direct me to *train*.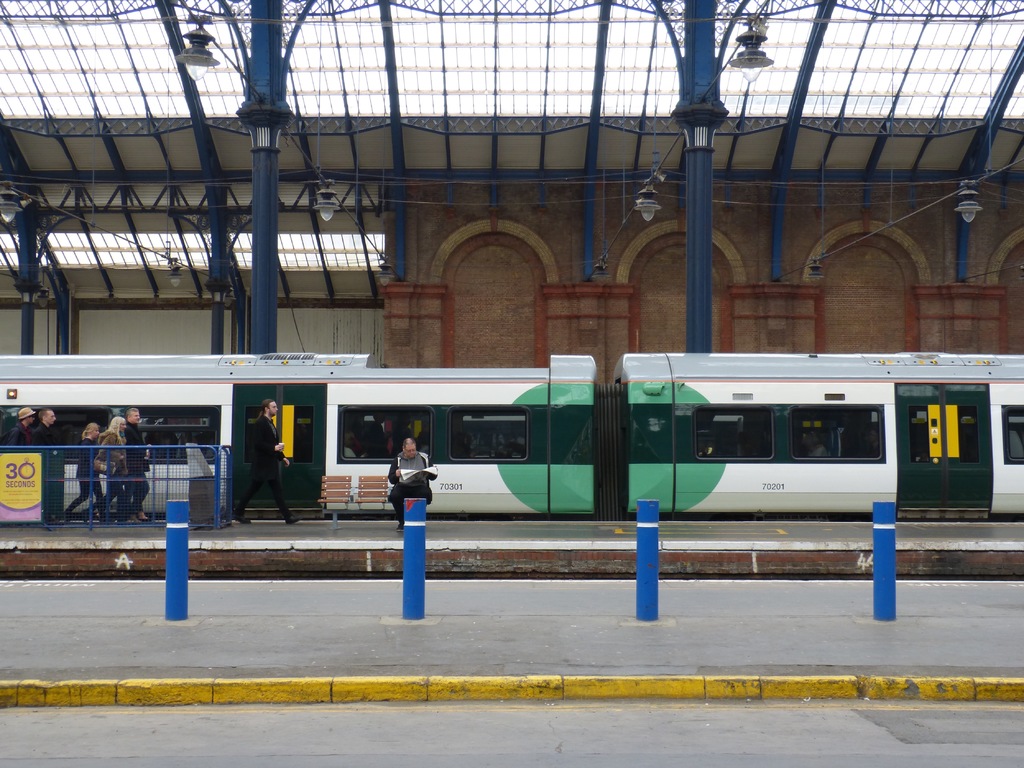
Direction: locate(0, 353, 1023, 519).
